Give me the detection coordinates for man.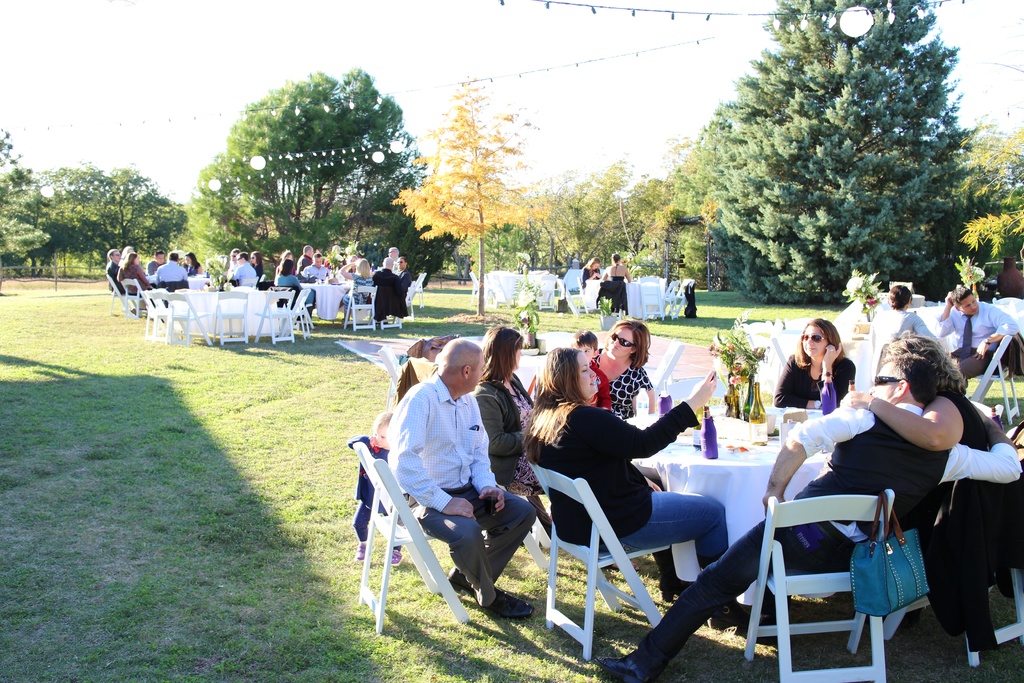
<bbox>223, 249, 254, 292</bbox>.
